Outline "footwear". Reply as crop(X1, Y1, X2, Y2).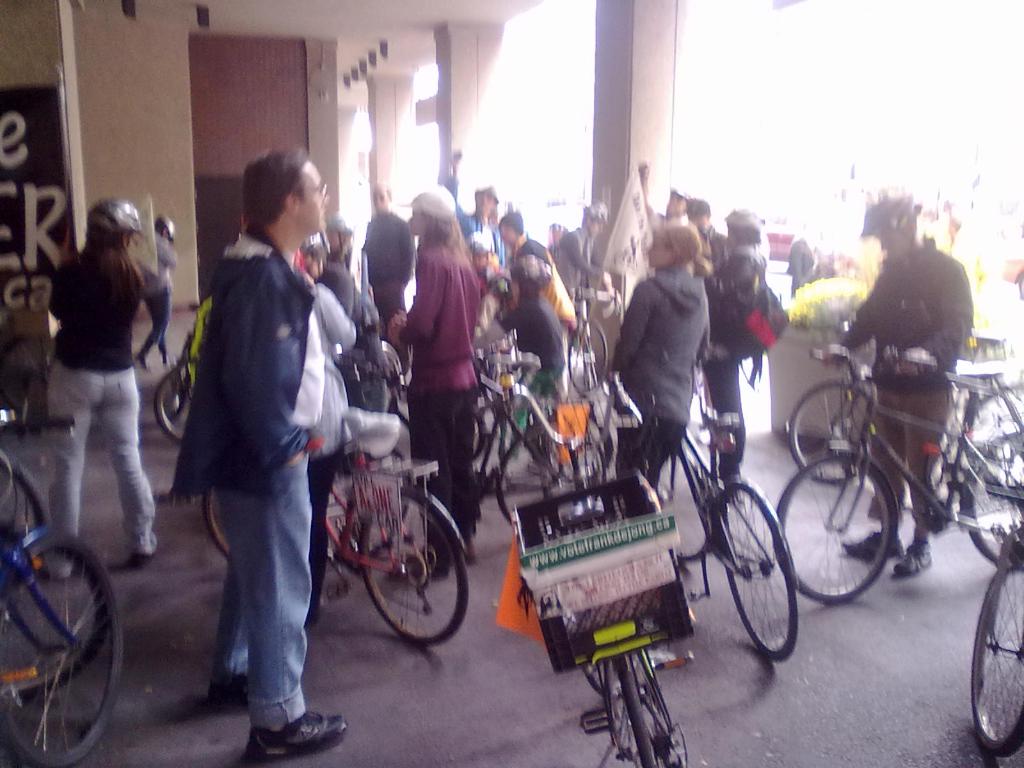
crop(895, 534, 935, 579).
